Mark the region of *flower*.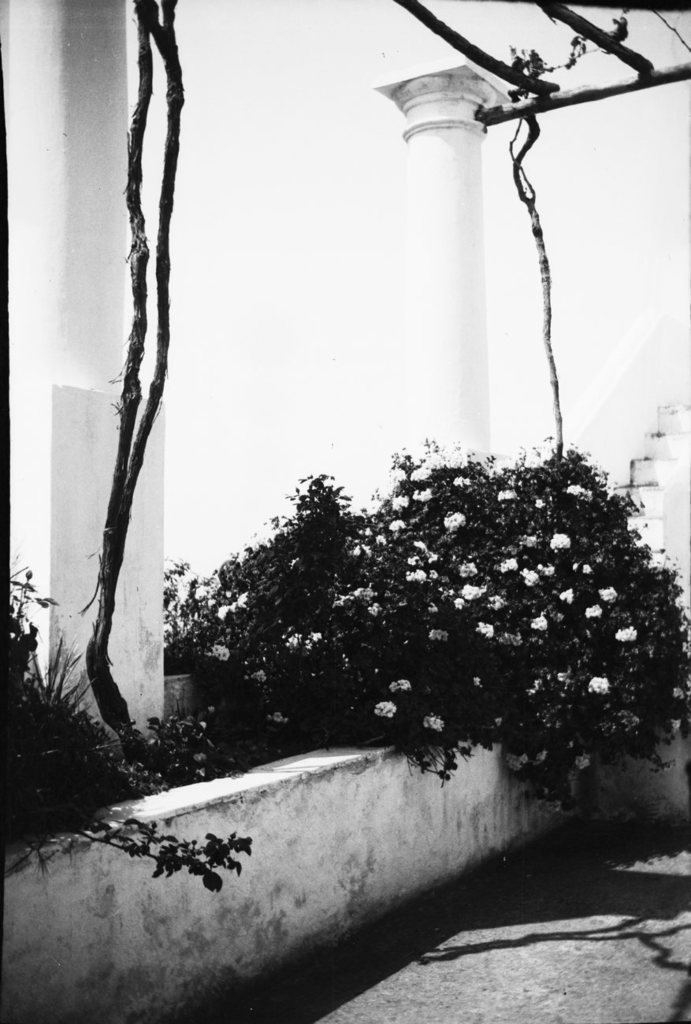
Region: [x1=211, y1=640, x2=234, y2=665].
